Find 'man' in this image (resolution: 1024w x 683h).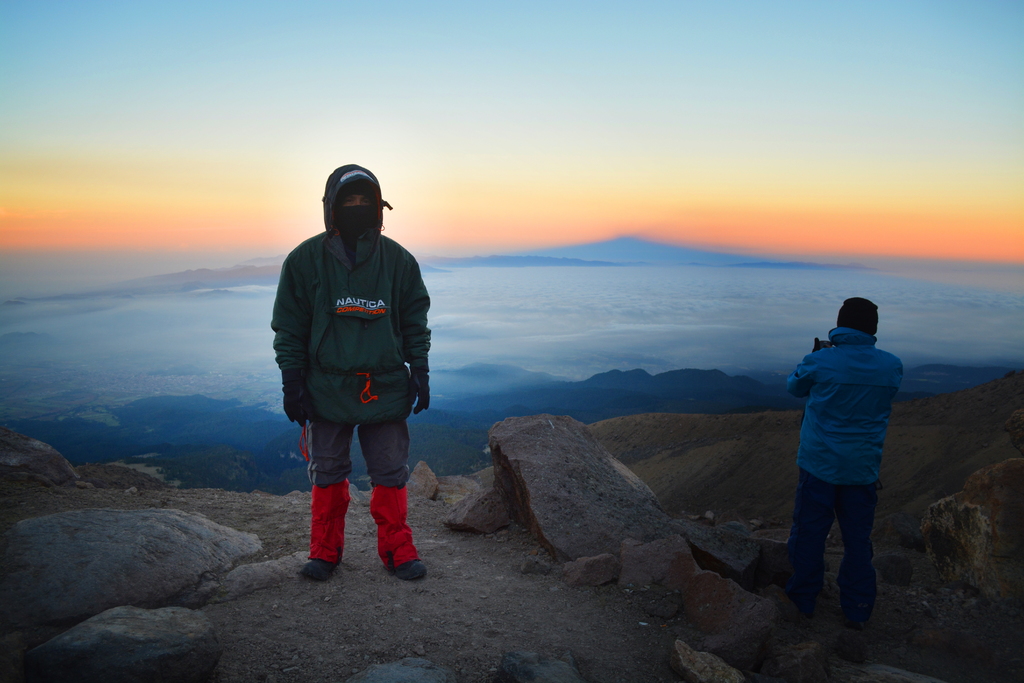
Rect(787, 293, 908, 620).
